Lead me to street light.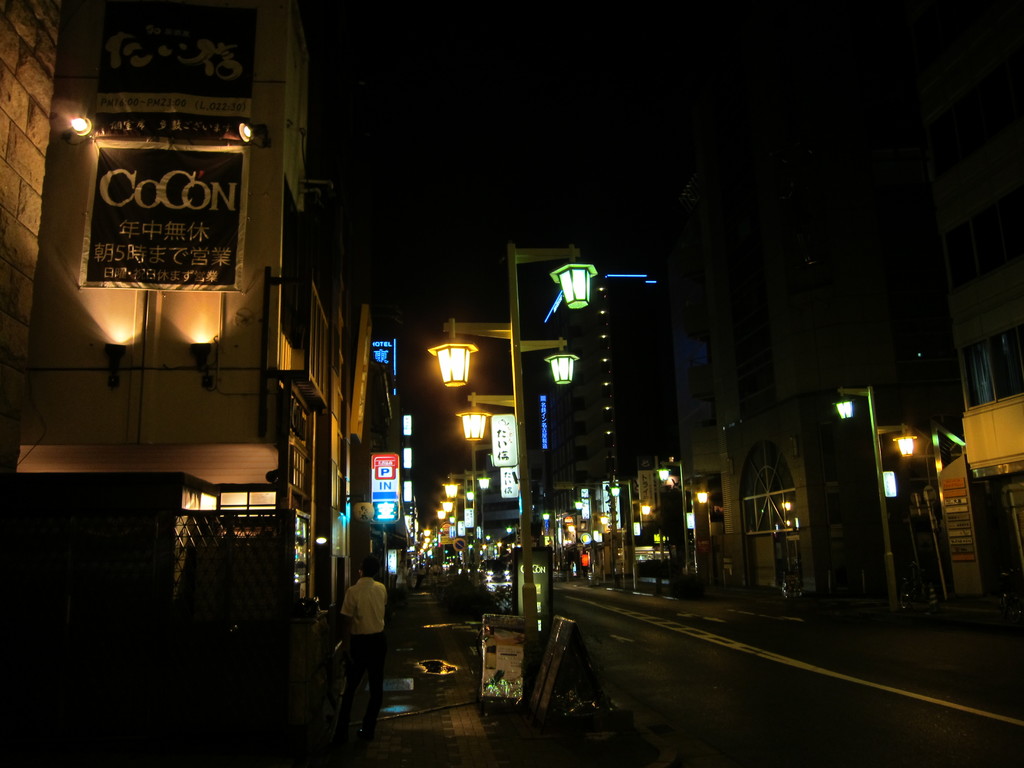
Lead to box=[656, 461, 685, 582].
